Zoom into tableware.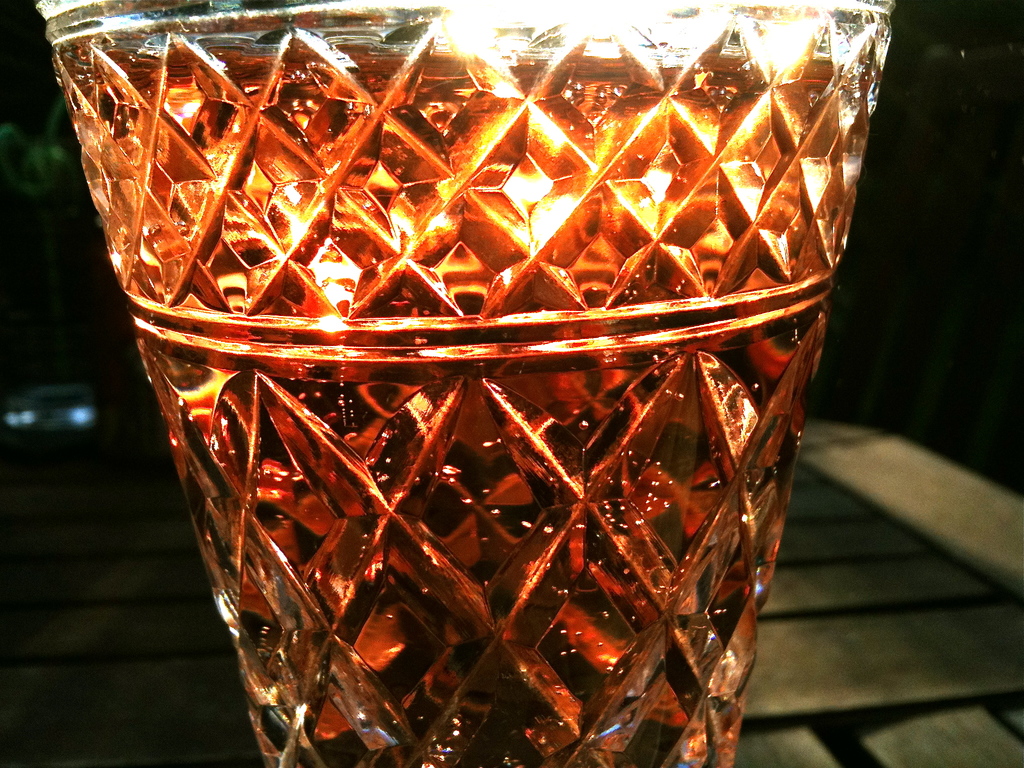
Zoom target: bbox(29, 72, 890, 751).
